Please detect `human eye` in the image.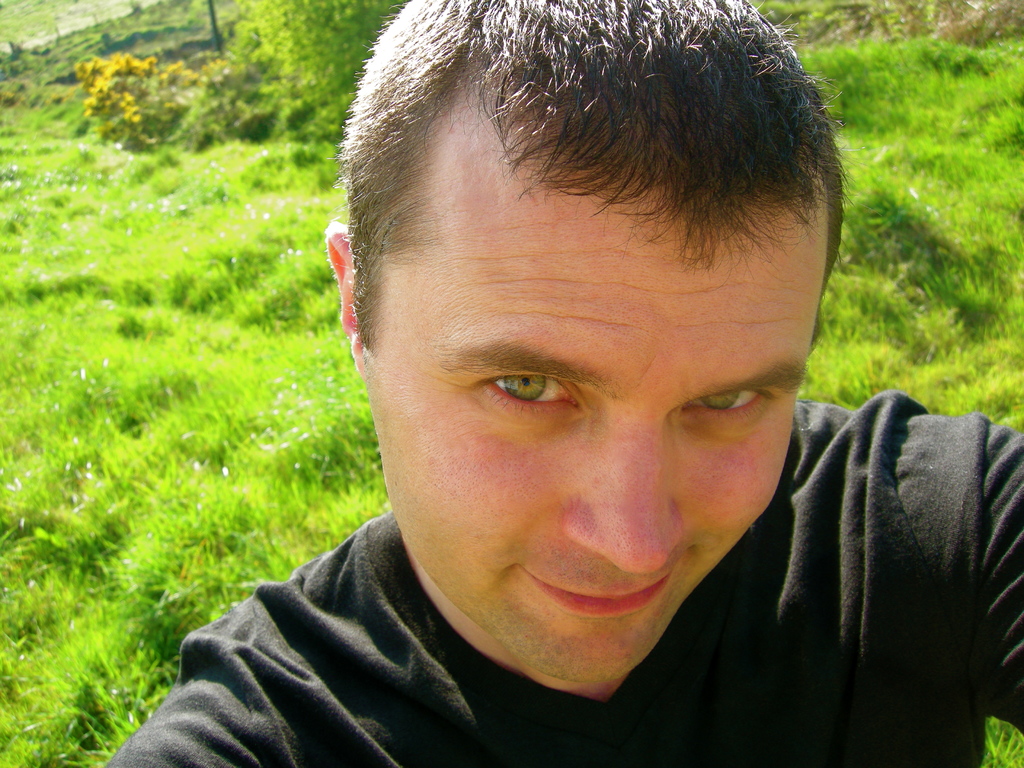
box(465, 364, 585, 428).
